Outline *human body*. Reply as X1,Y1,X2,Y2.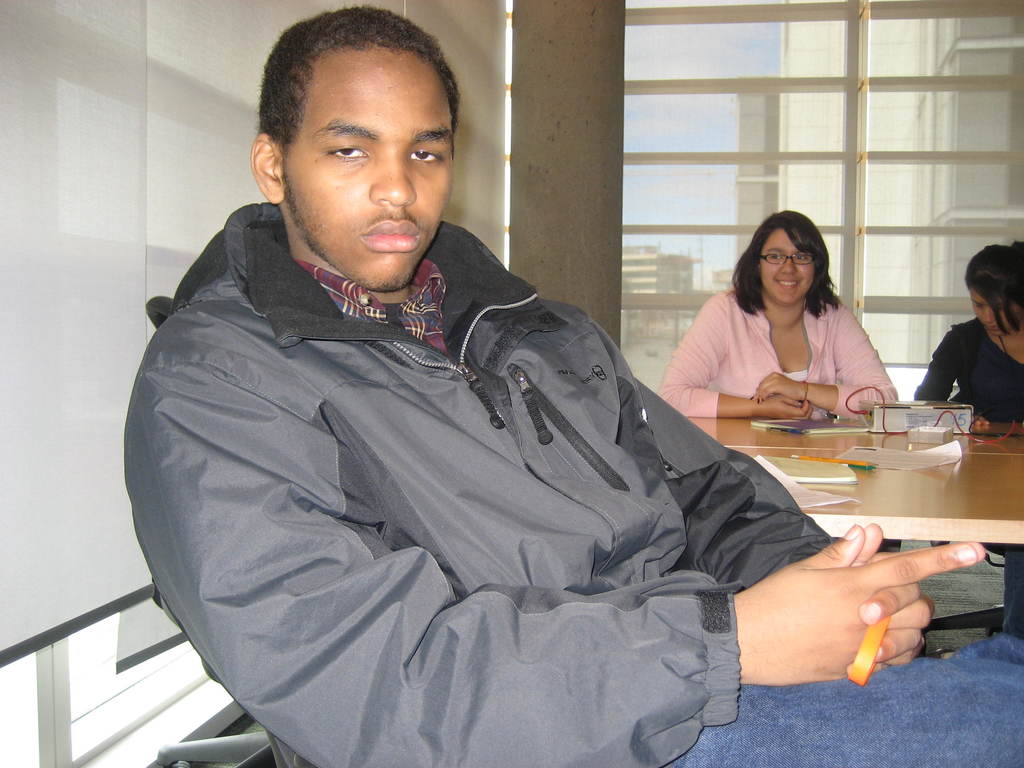
652,207,905,419.
